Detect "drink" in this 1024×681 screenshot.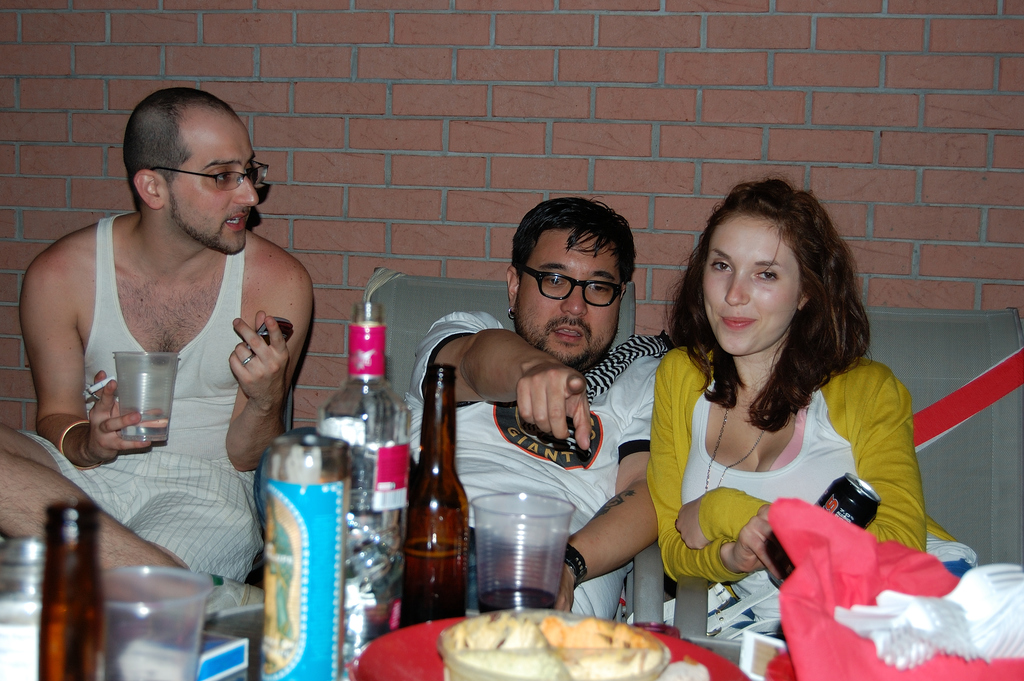
Detection: 400, 540, 468, 630.
